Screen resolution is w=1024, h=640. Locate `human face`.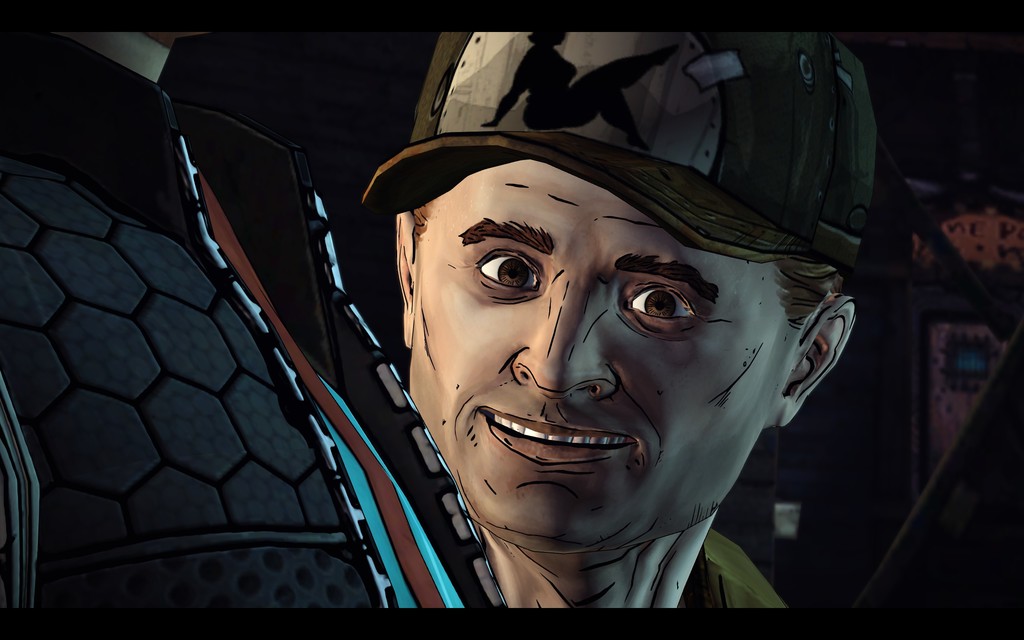
region(409, 161, 791, 554).
